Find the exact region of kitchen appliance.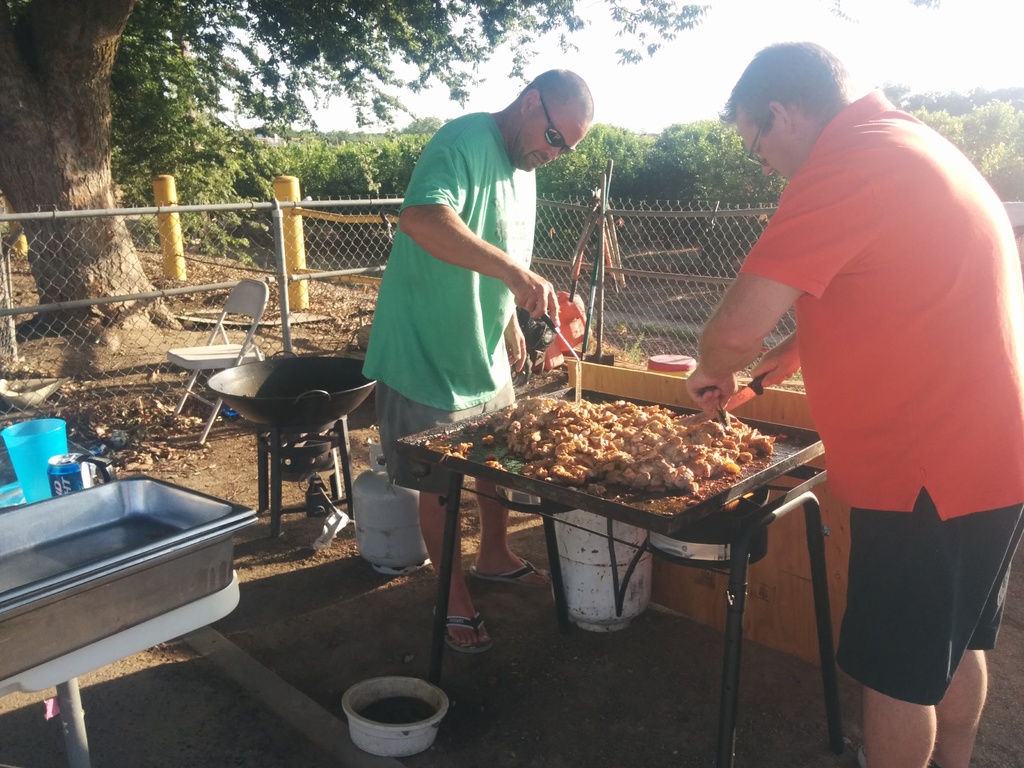
Exact region: rect(541, 314, 580, 359).
